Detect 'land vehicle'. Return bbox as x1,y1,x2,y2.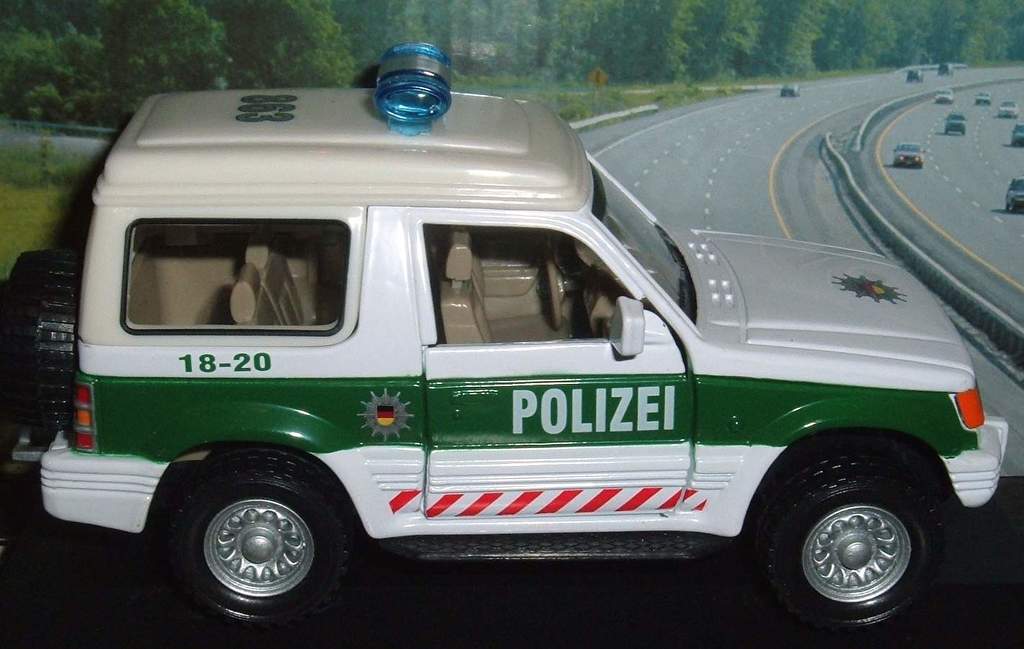
778,76,804,99.
